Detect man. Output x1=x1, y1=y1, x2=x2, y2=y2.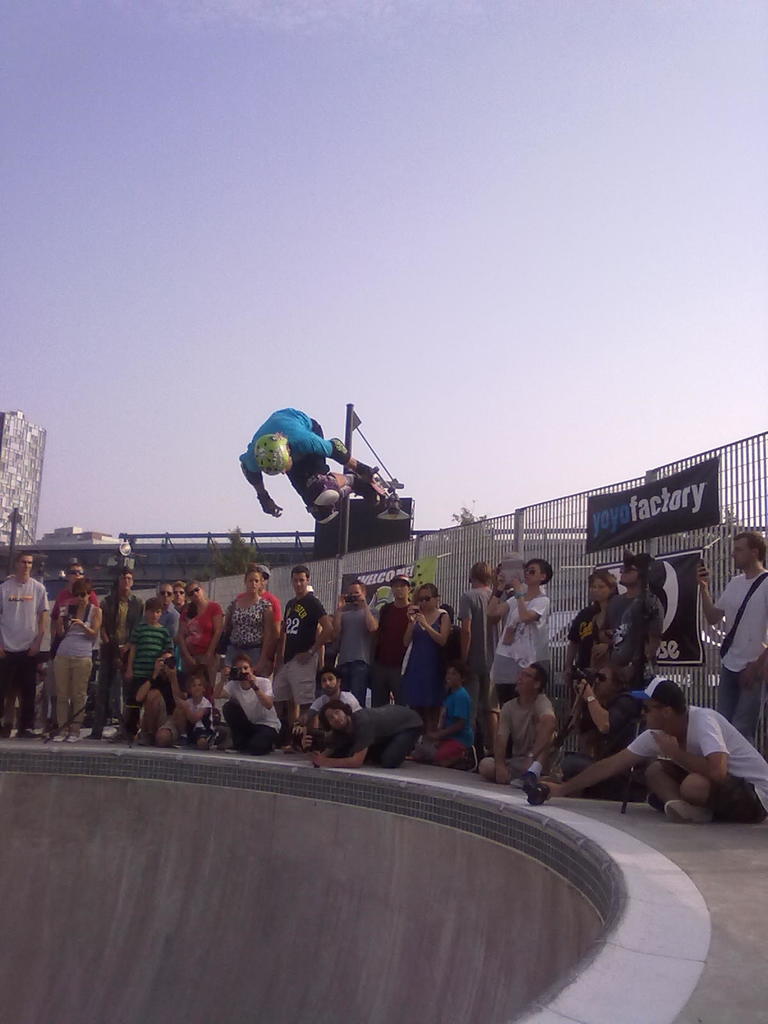
x1=544, y1=675, x2=767, y2=825.
